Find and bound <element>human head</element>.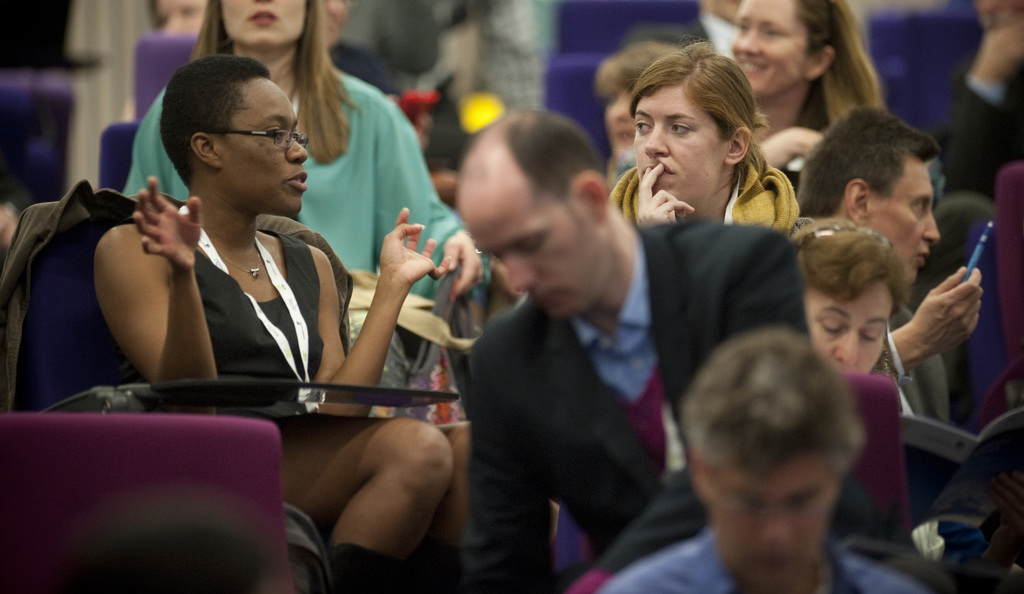
Bound: l=795, t=103, r=947, b=285.
